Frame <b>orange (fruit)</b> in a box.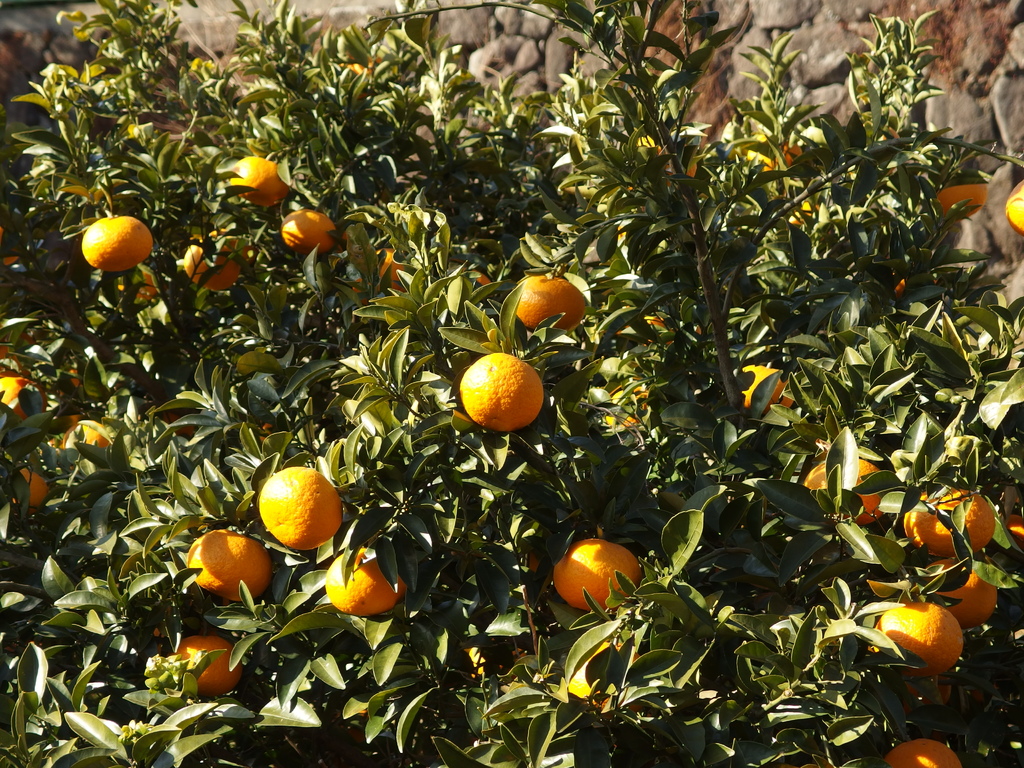
bbox(317, 548, 401, 616).
